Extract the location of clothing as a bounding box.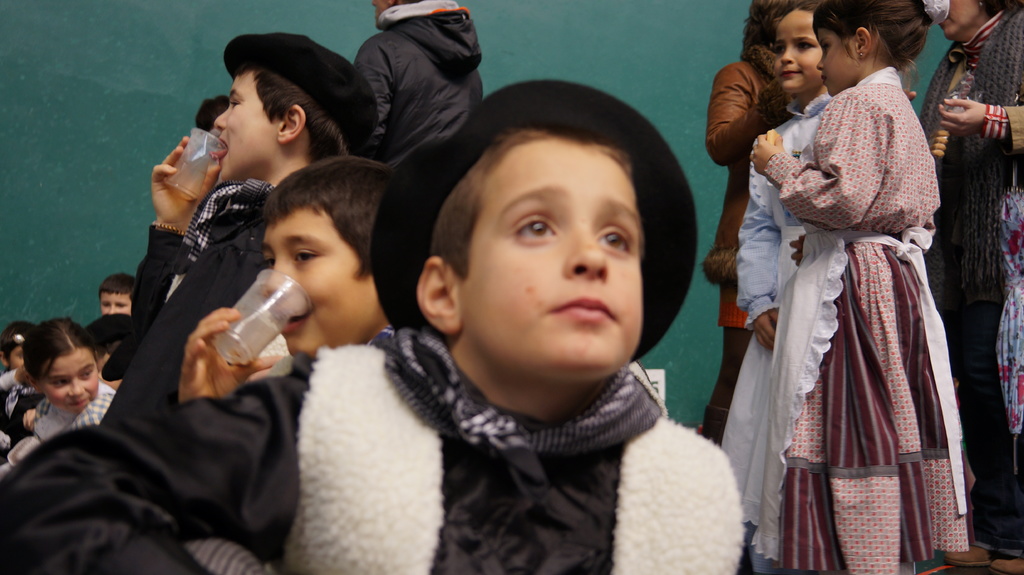
919 3 1023 553.
